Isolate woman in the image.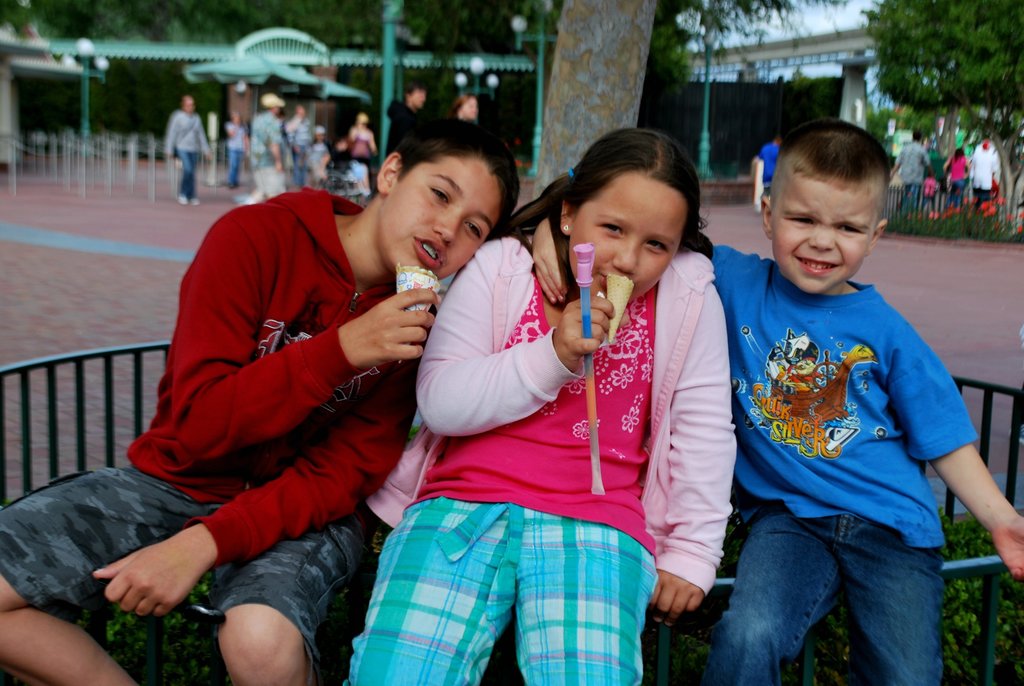
Isolated region: (942, 147, 975, 206).
